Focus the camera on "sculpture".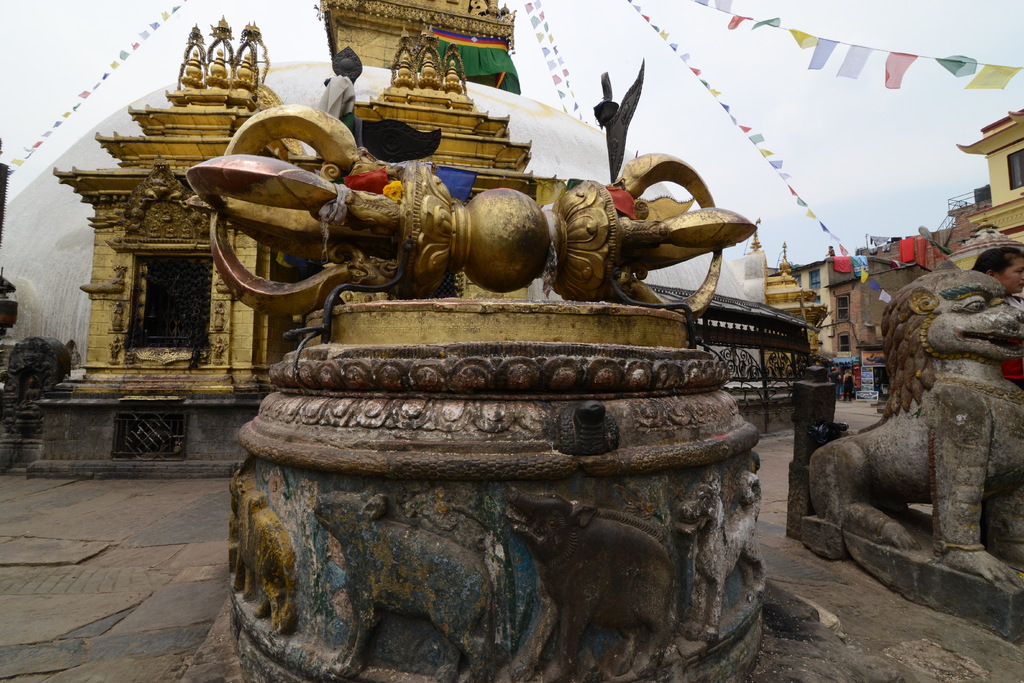
Focus region: rect(804, 268, 1023, 634).
